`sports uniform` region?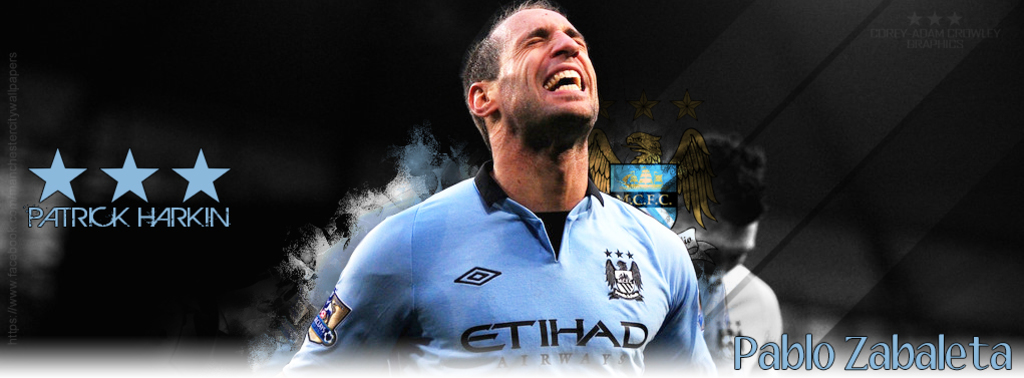
[303,22,713,366]
